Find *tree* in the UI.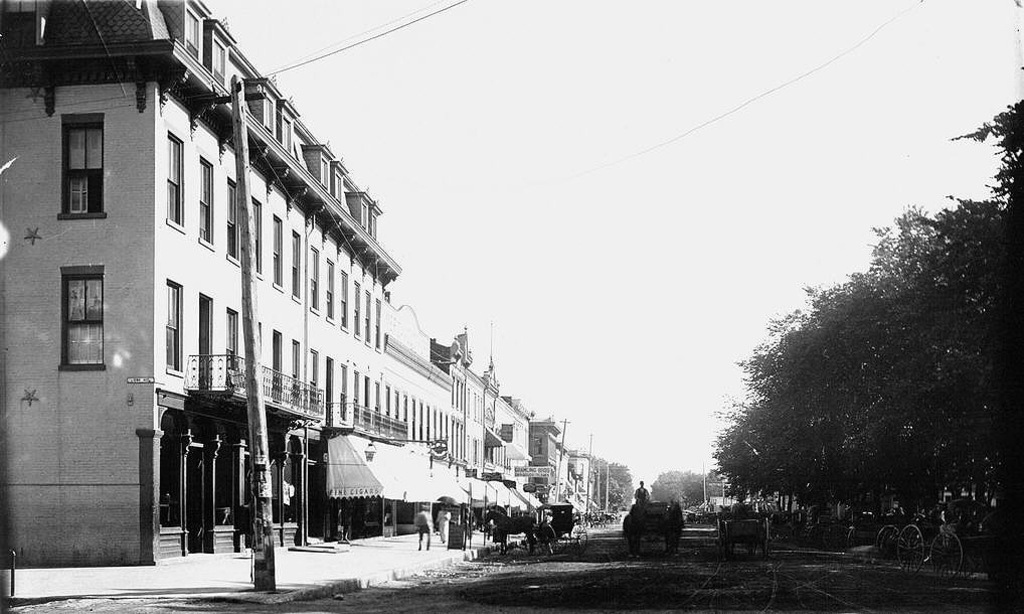
UI element at left=698, top=277, right=926, bottom=524.
